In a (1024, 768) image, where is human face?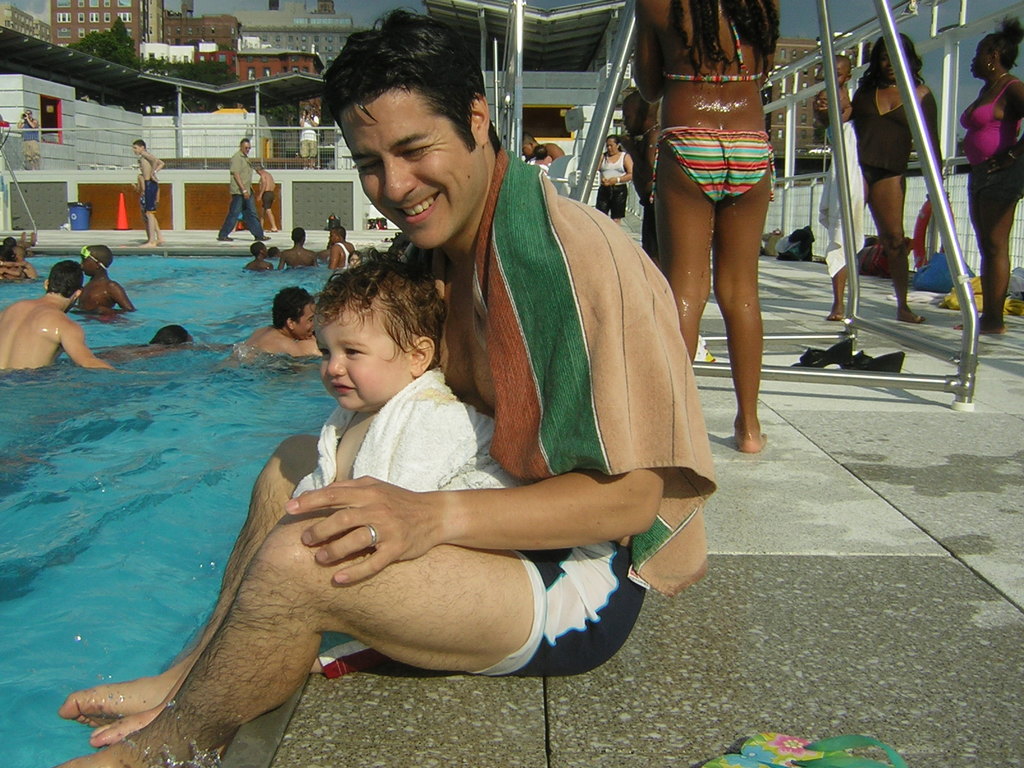
319/302/408/412.
